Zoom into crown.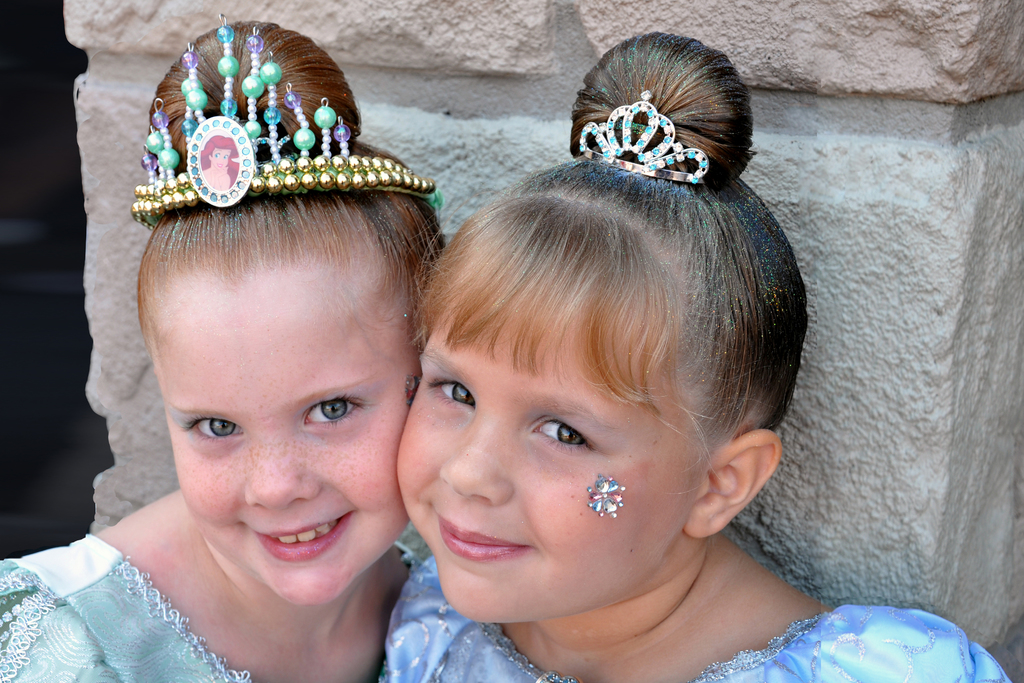
Zoom target: [126,13,444,230].
